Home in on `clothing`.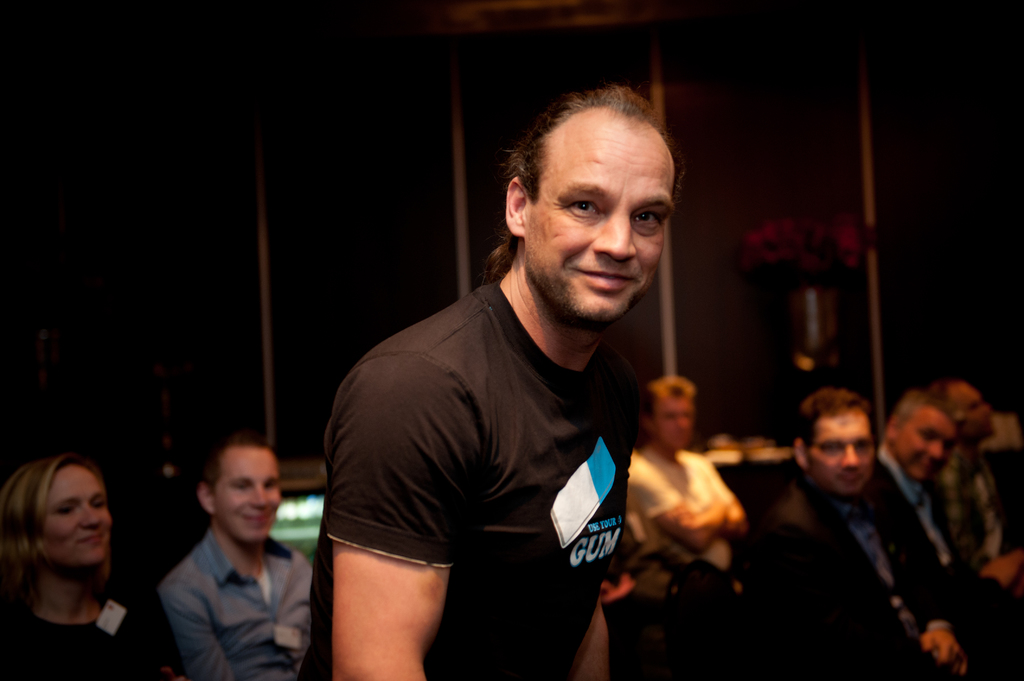
Homed in at x1=851 y1=438 x2=1014 y2=666.
